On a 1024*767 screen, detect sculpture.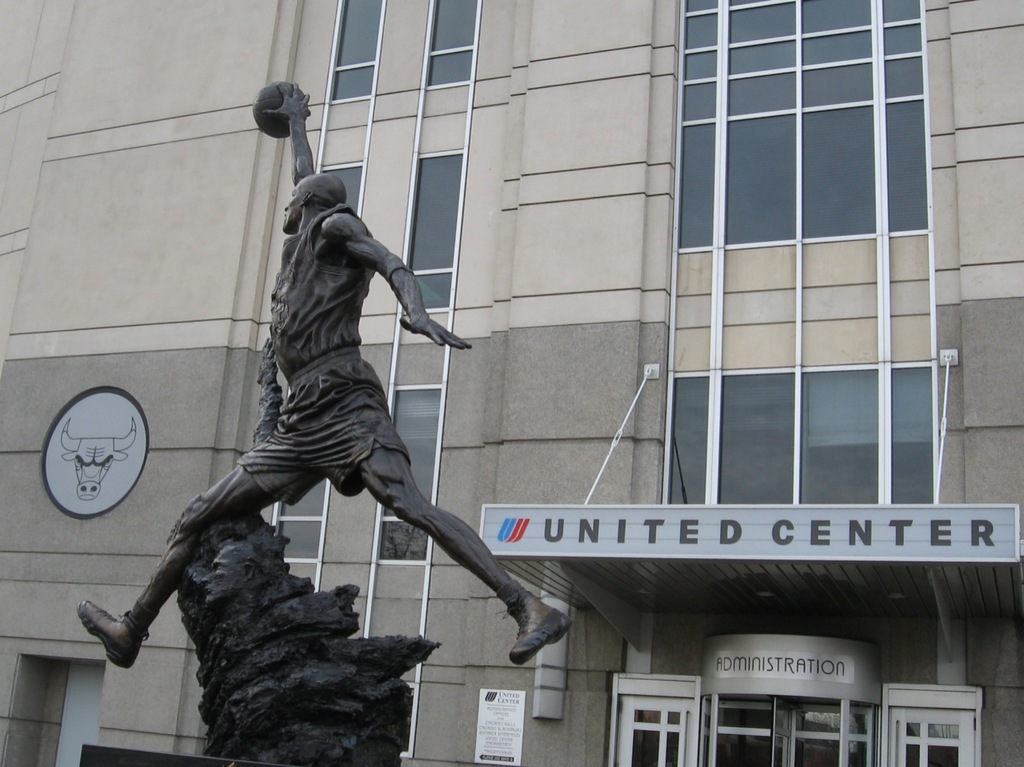
bbox(74, 78, 574, 766).
